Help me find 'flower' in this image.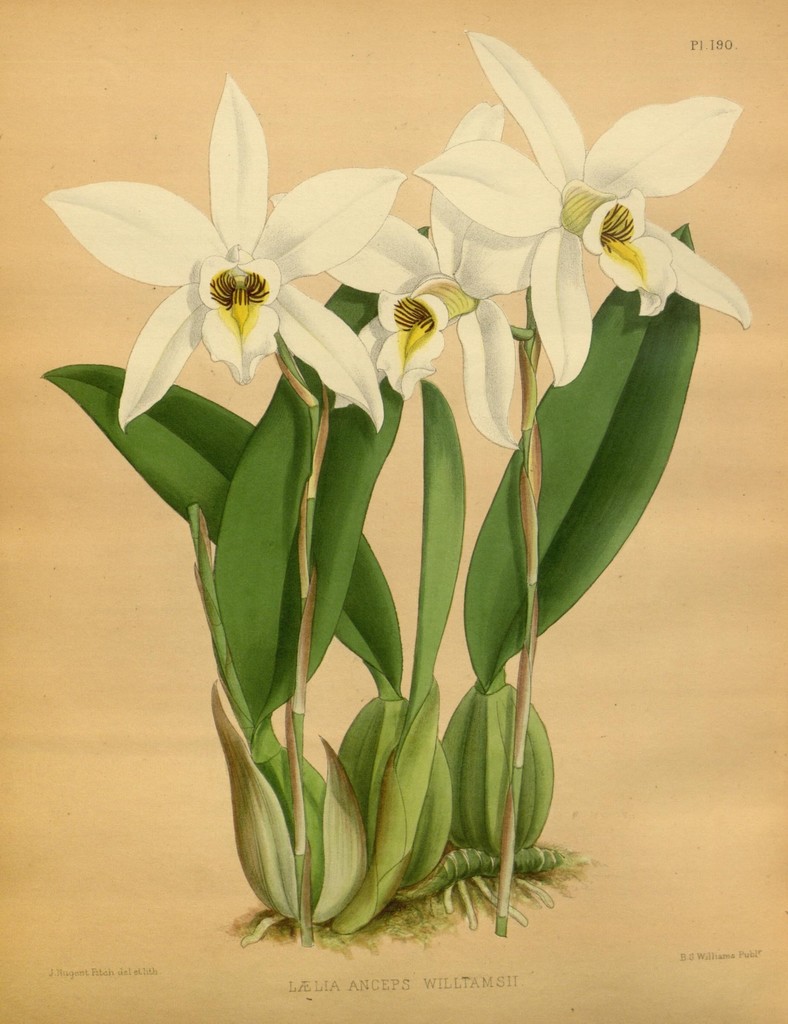
Found it: [42,76,400,438].
